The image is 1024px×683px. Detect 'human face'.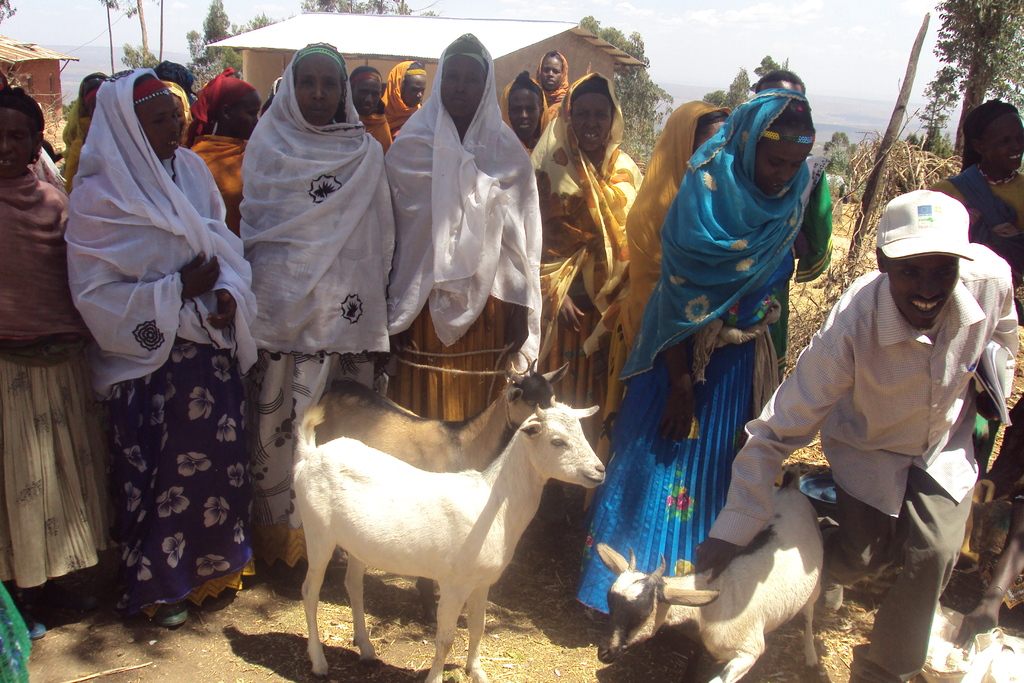
Detection: detection(140, 95, 178, 158).
